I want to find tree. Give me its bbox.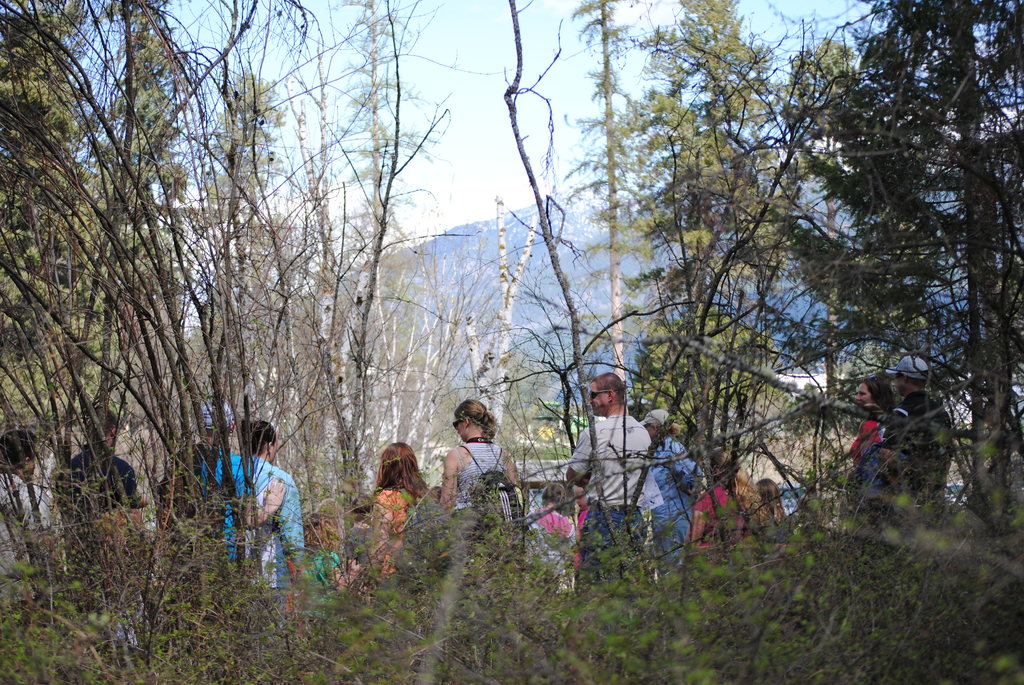
[left=763, top=0, right=1023, bottom=533].
